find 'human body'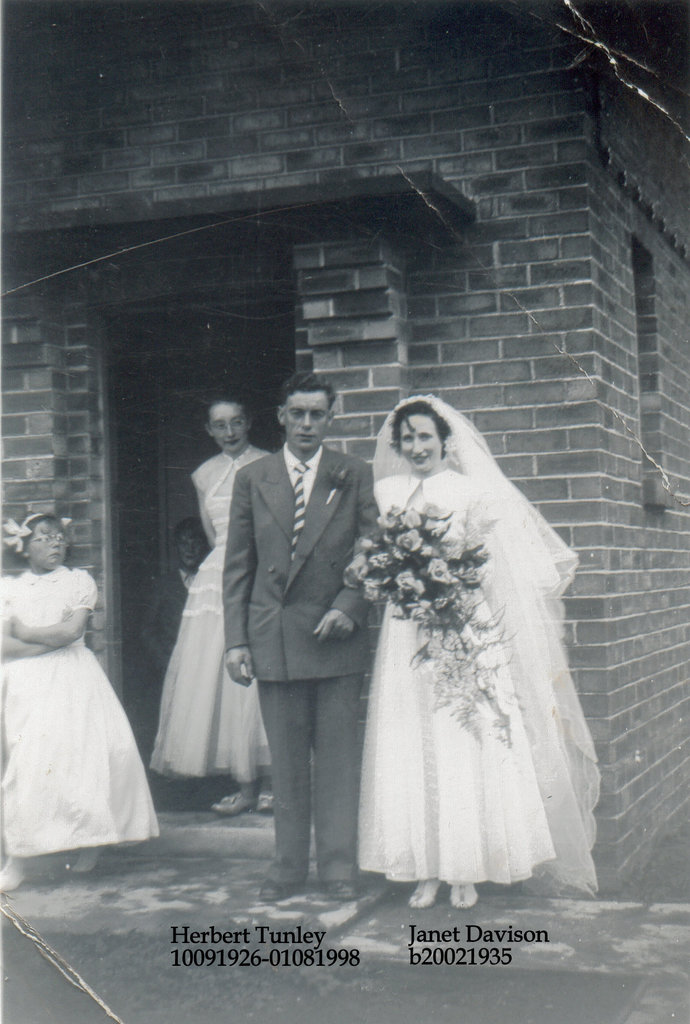
(left=10, top=519, right=168, bottom=888)
